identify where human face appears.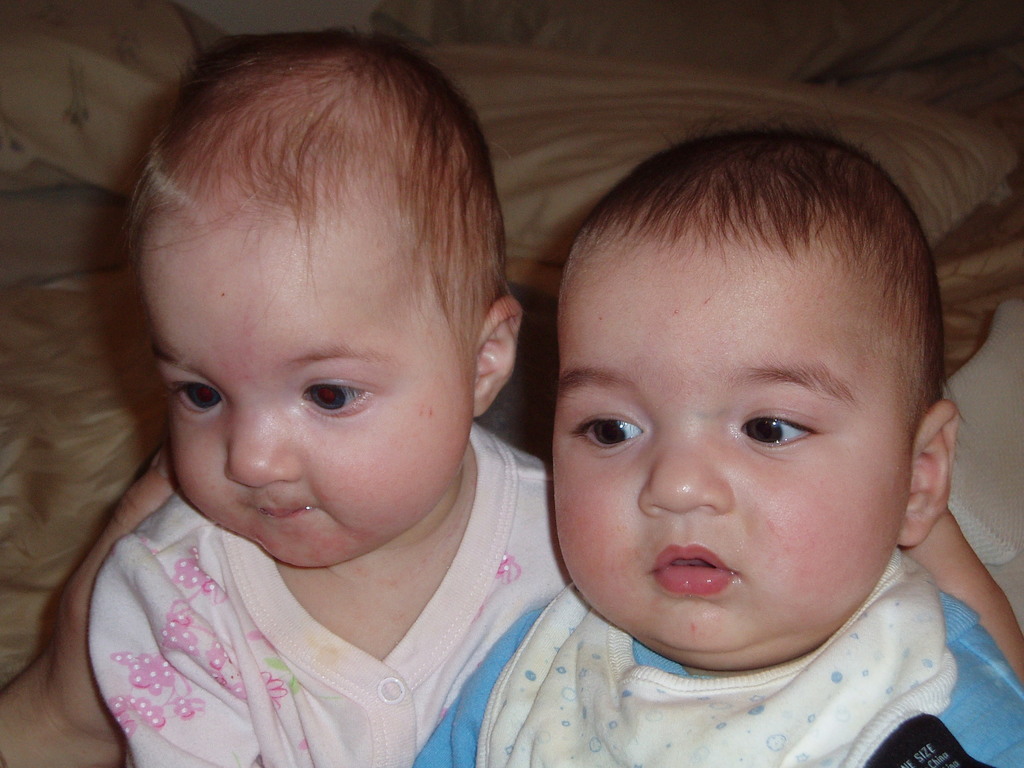
Appears at x1=556, y1=234, x2=915, y2=663.
